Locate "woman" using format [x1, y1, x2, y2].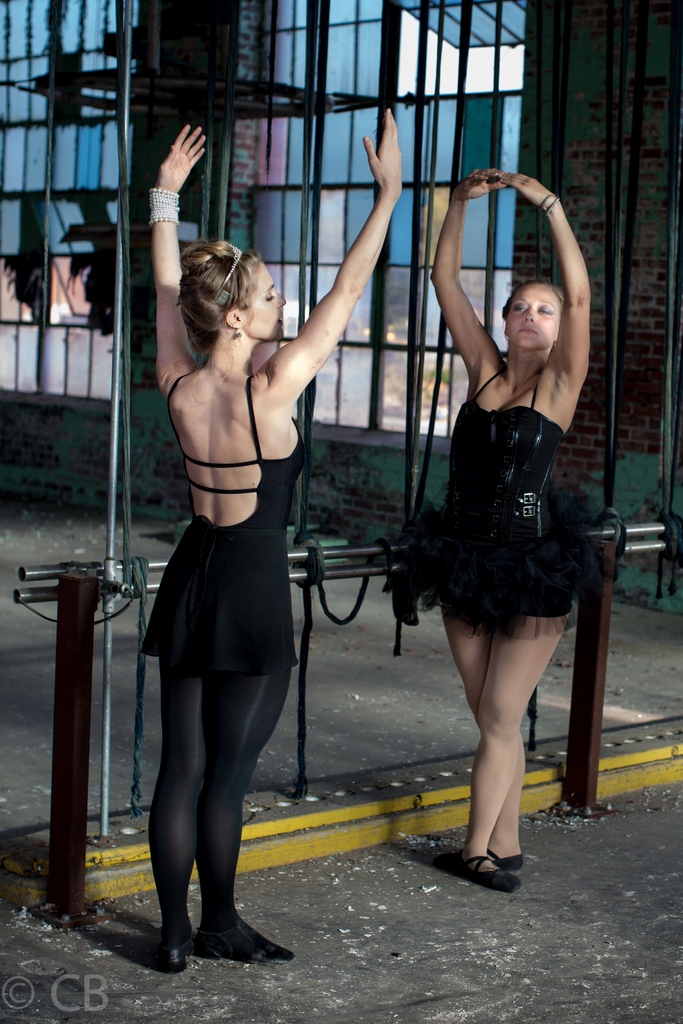
[147, 110, 403, 969].
